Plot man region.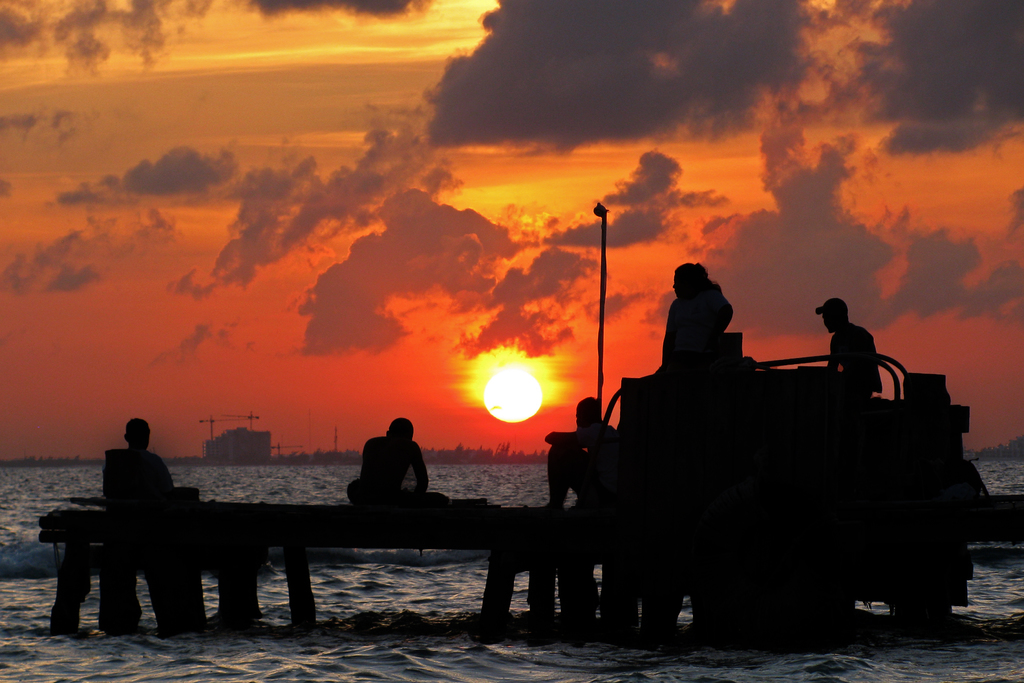
Plotted at (left=348, top=414, right=430, bottom=503).
